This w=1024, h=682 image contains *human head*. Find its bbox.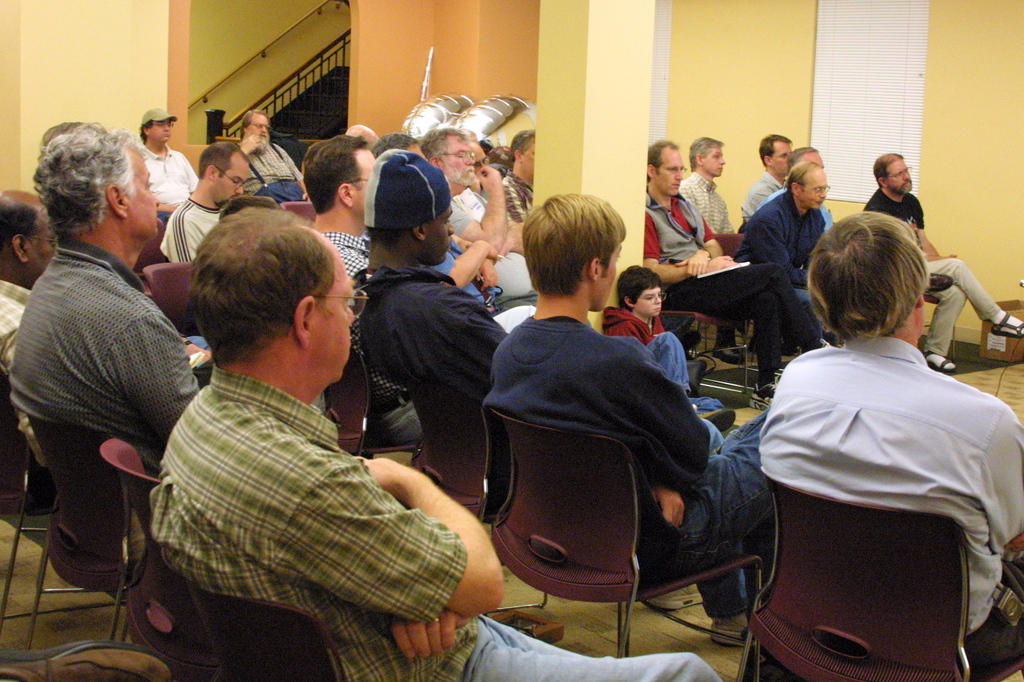
bbox=[465, 131, 490, 190].
